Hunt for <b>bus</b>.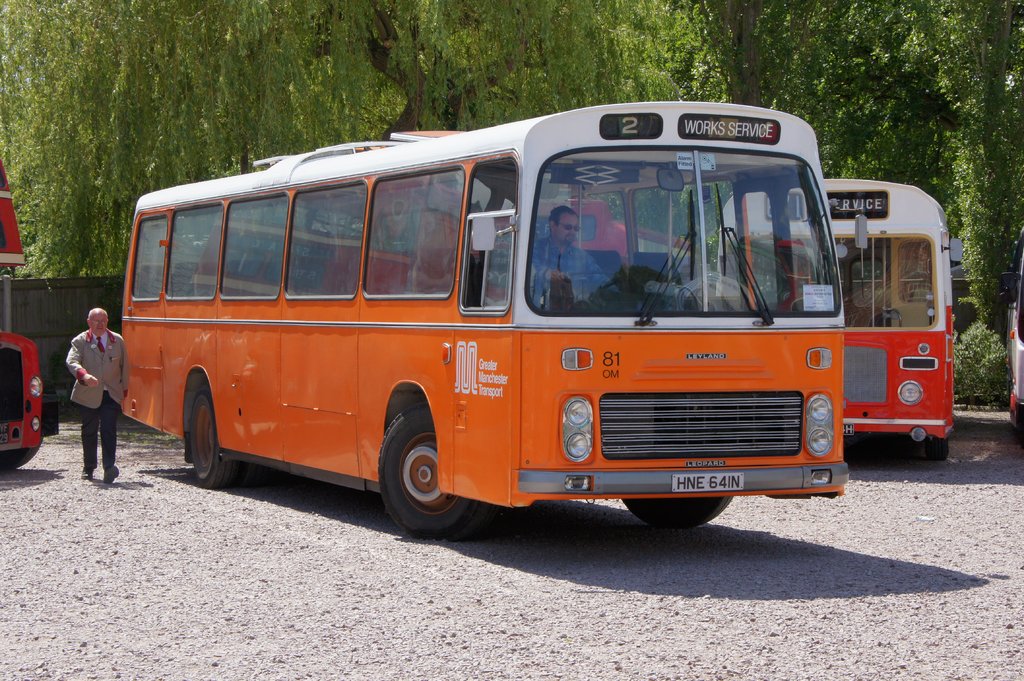
Hunted down at pyautogui.locateOnScreen(719, 175, 963, 461).
